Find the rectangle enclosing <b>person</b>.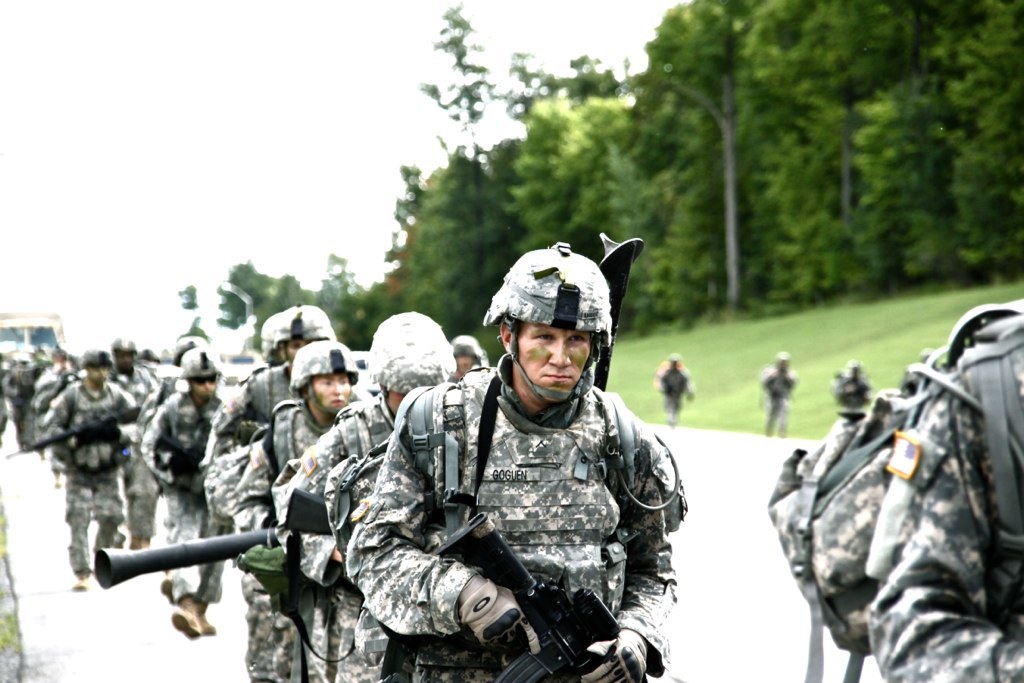
(left=658, top=348, right=700, bottom=429).
